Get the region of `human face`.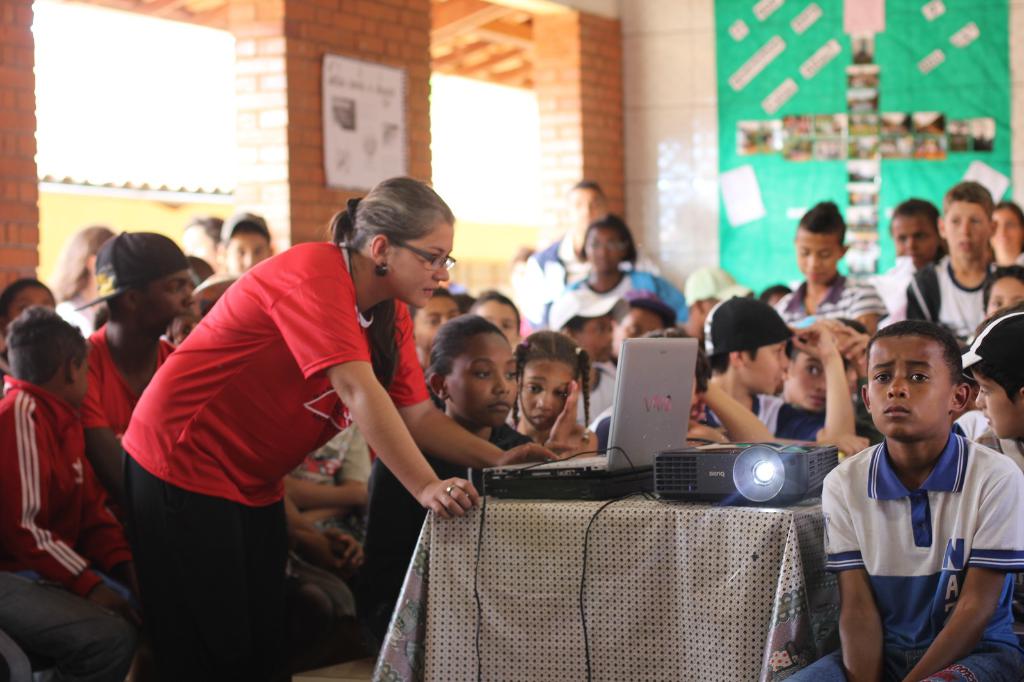
bbox=(989, 278, 1023, 320).
